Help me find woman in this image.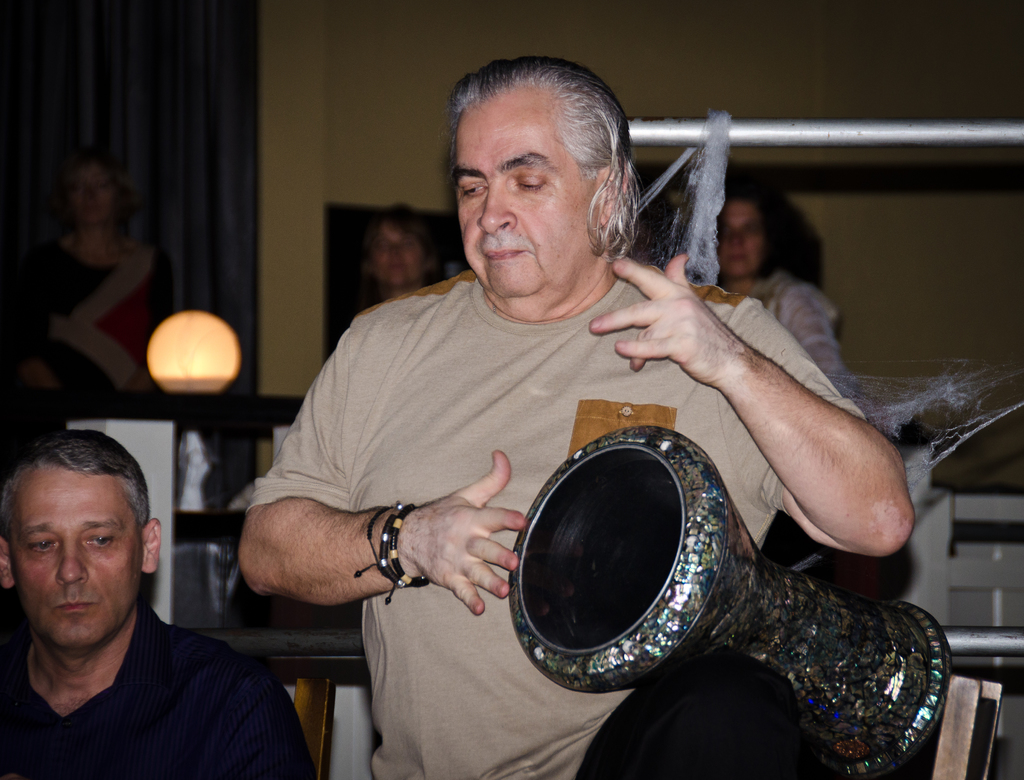
Found it: 706/183/833/382.
